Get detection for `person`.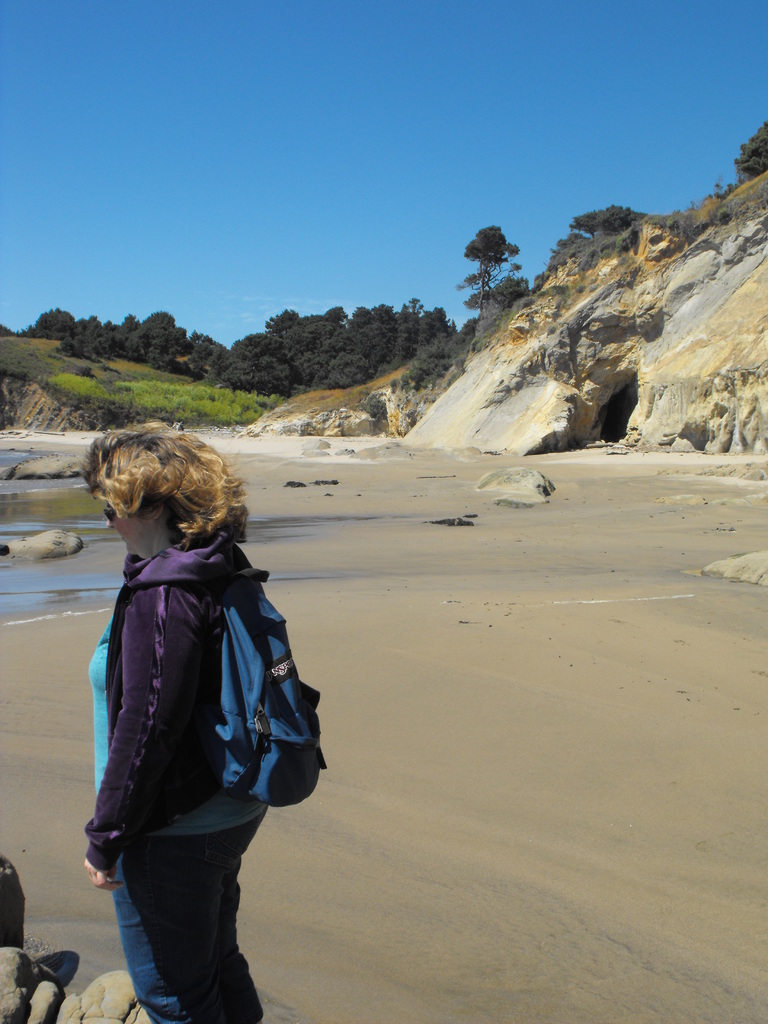
Detection: crop(76, 436, 331, 998).
